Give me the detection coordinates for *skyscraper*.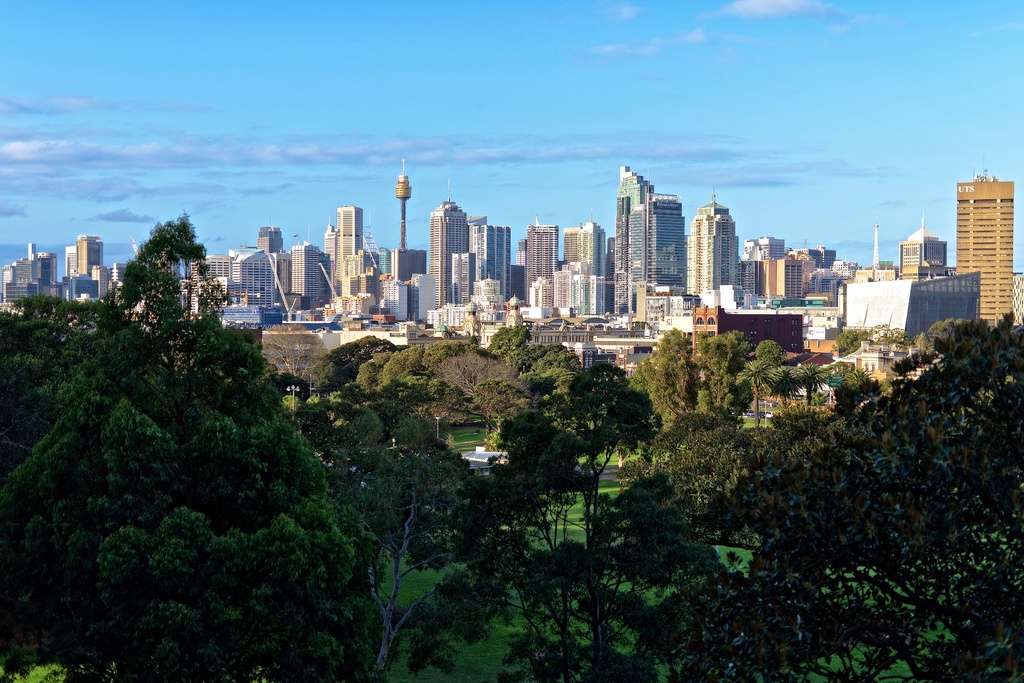
(x1=396, y1=247, x2=426, y2=281).
